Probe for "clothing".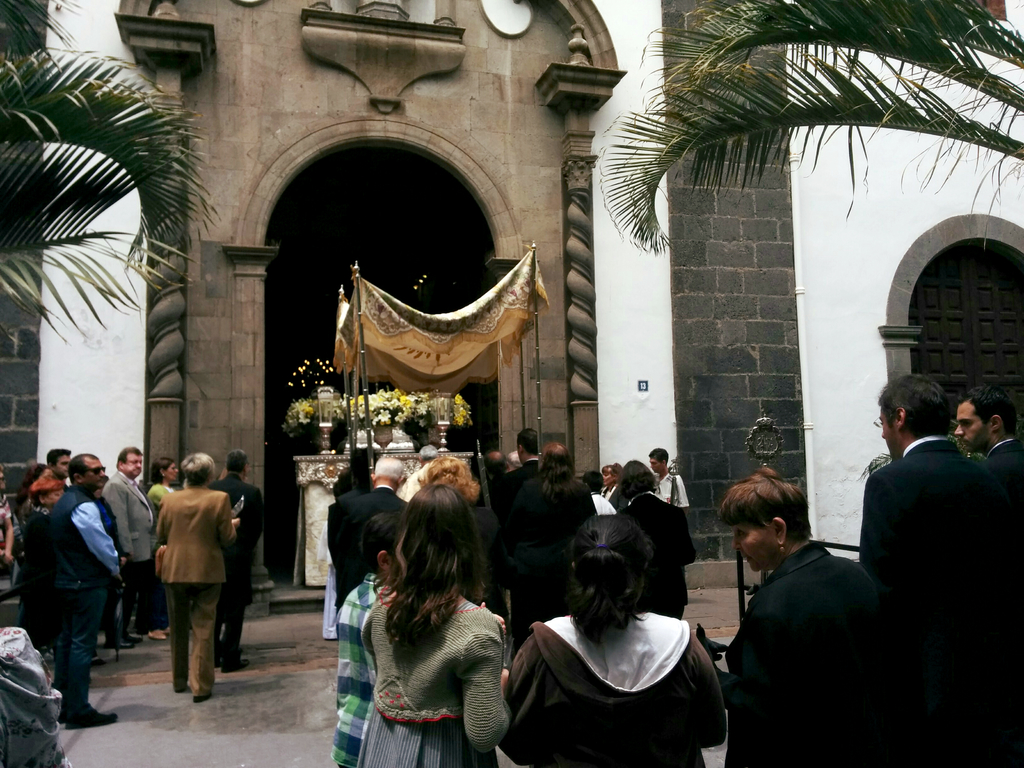
Probe result: [854,434,1023,767].
